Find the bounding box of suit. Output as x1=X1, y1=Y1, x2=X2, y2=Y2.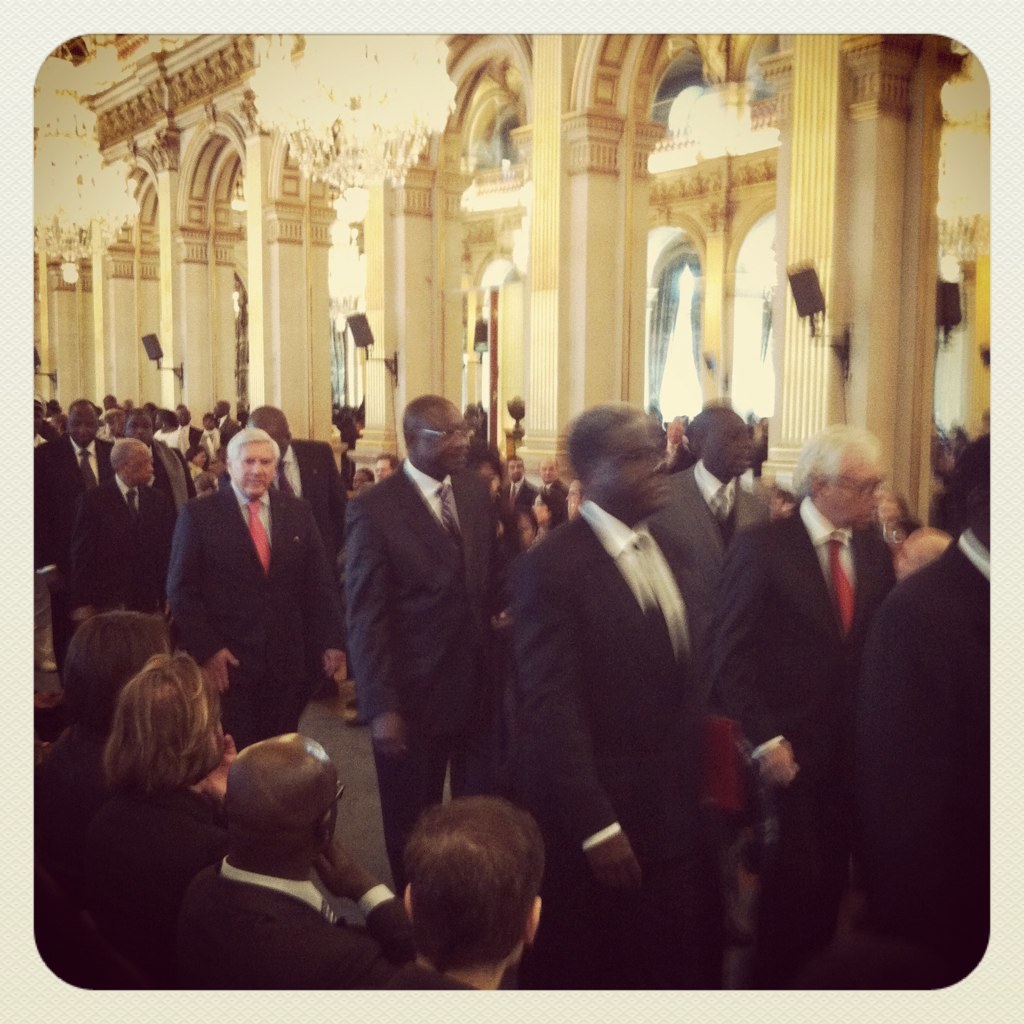
x1=267, y1=436, x2=338, y2=562.
